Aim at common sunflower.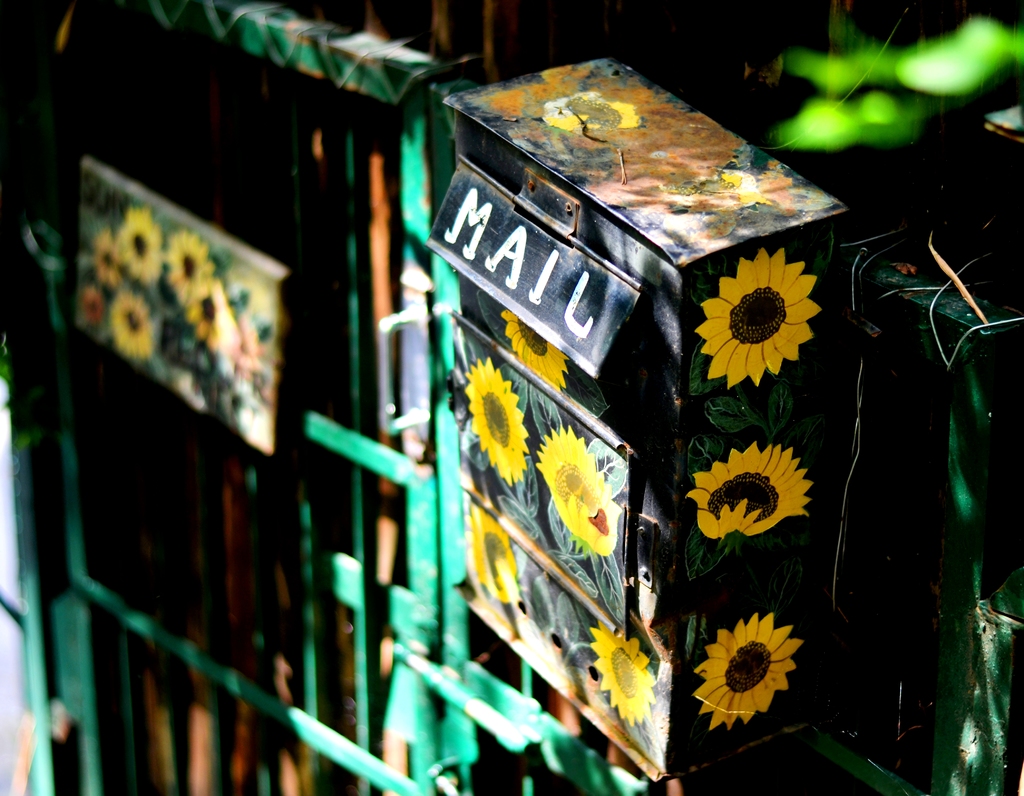
Aimed at rect(462, 519, 520, 603).
